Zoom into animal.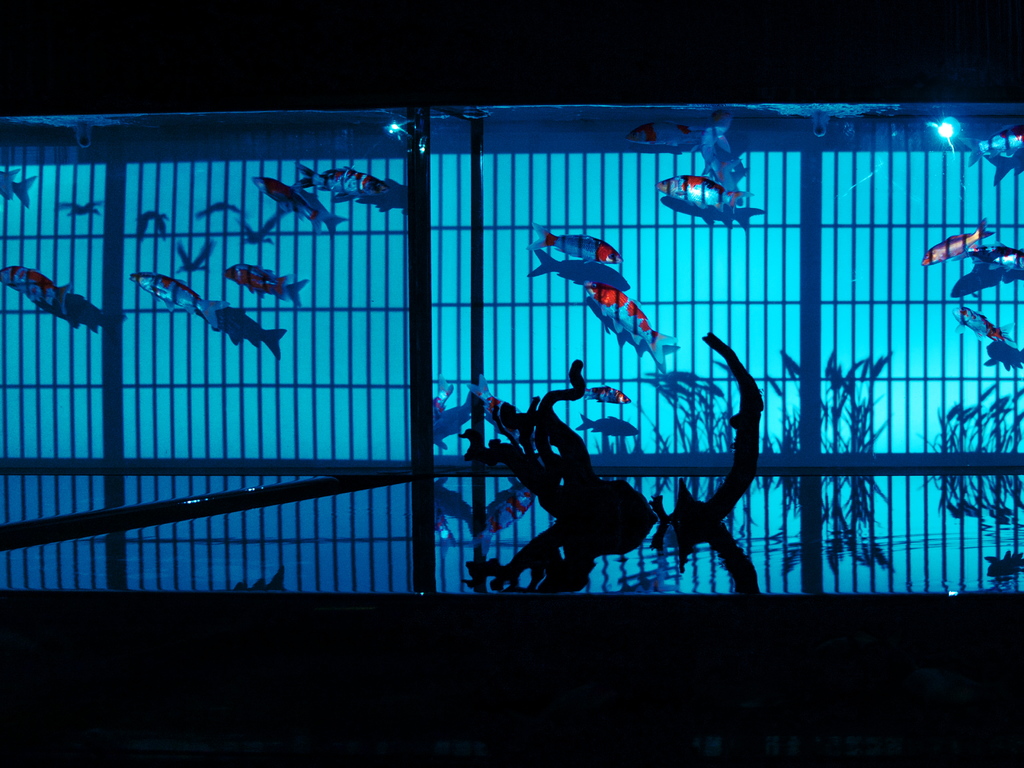
Zoom target: [left=947, top=132, right=986, bottom=171].
